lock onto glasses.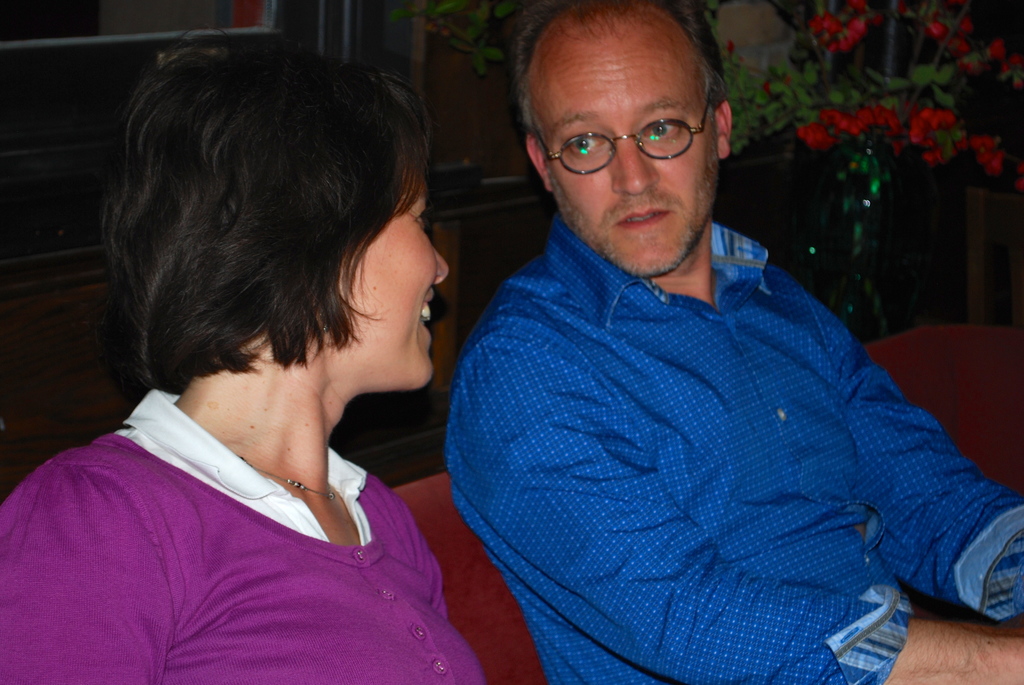
Locked: 529/96/720/166.
